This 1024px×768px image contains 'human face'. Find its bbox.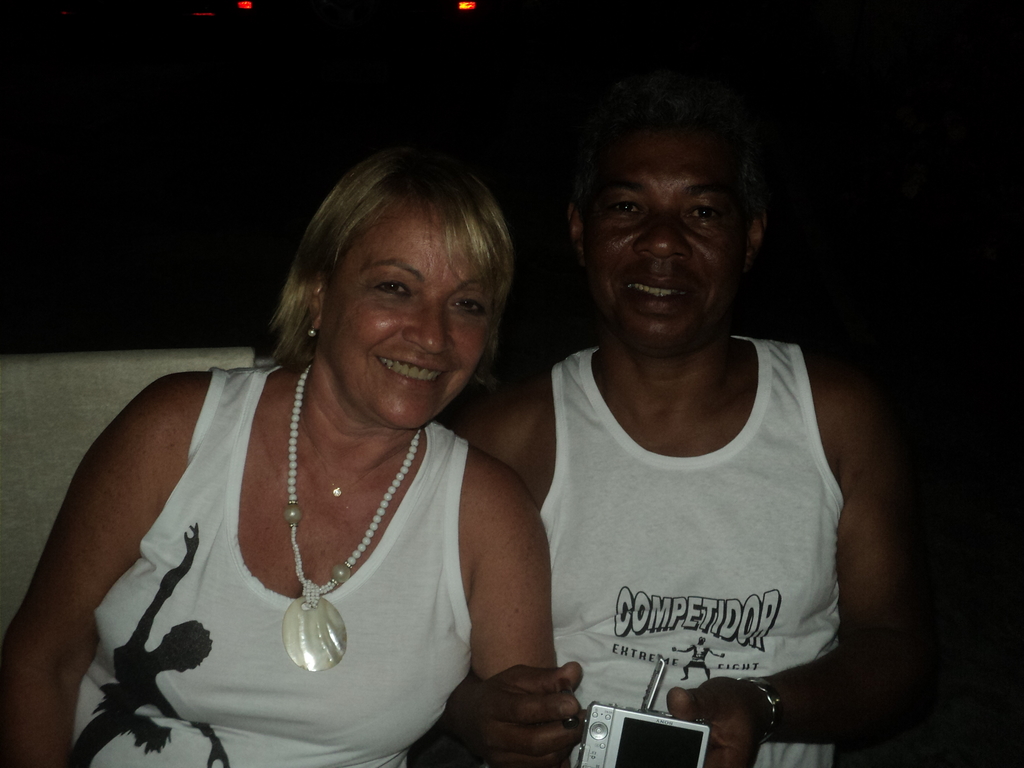
328, 191, 496, 429.
